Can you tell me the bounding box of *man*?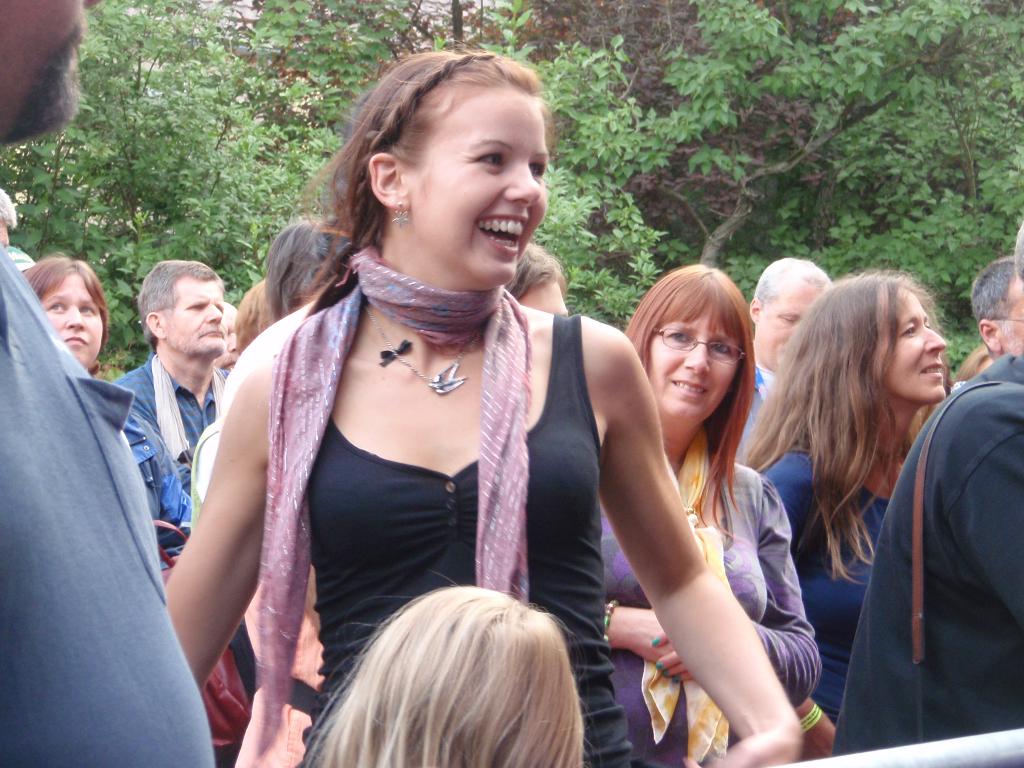
detection(743, 257, 829, 460).
